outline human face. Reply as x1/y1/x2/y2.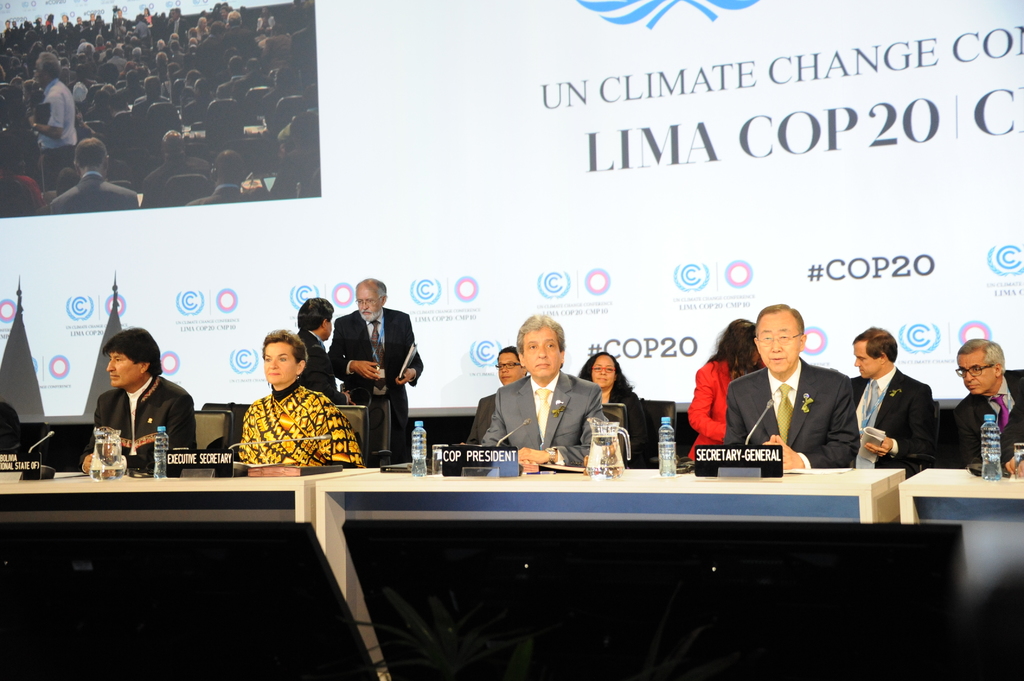
494/352/524/387.
